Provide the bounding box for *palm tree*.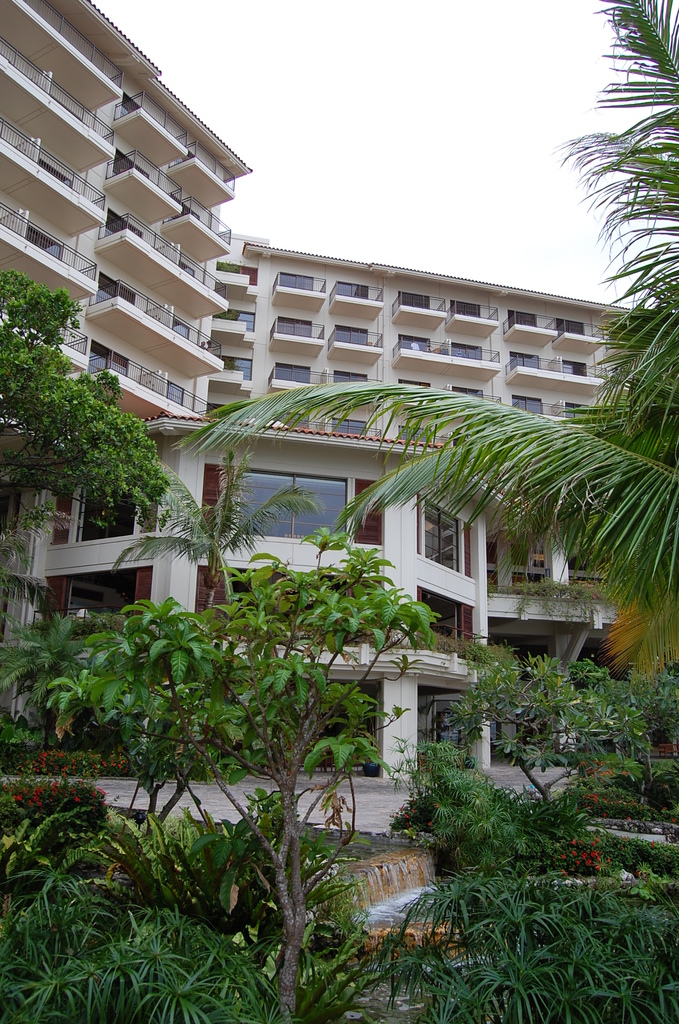
[0,566,394,1011].
